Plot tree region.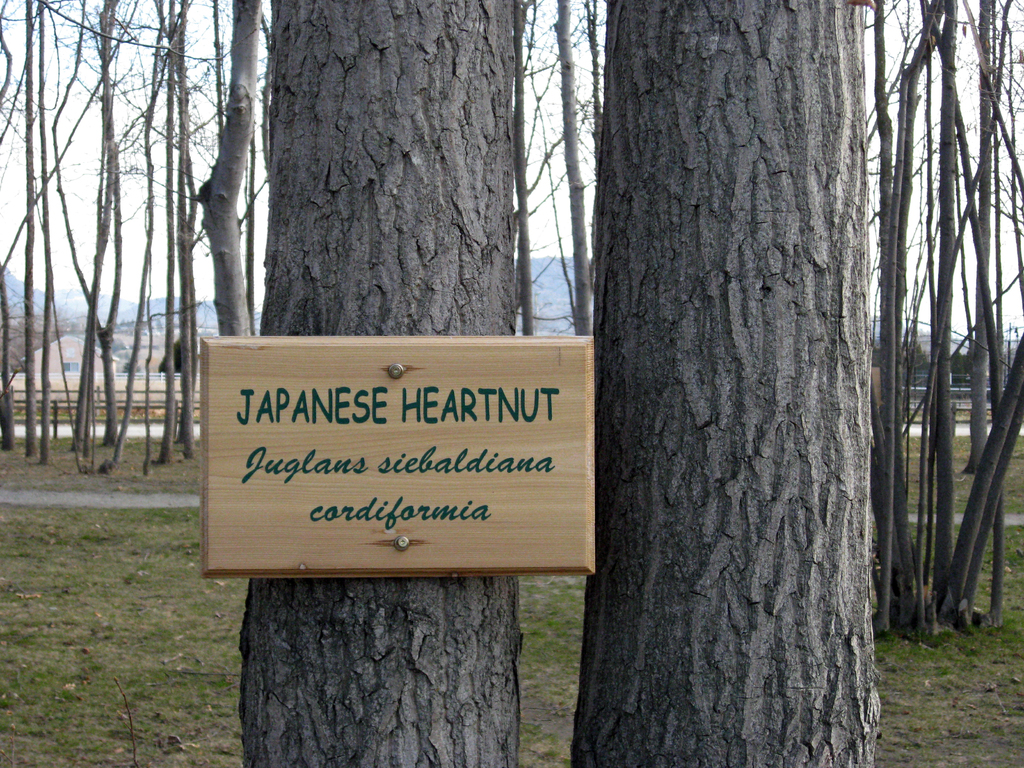
Plotted at <bbox>568, 0, 889, 764</bbox>.
